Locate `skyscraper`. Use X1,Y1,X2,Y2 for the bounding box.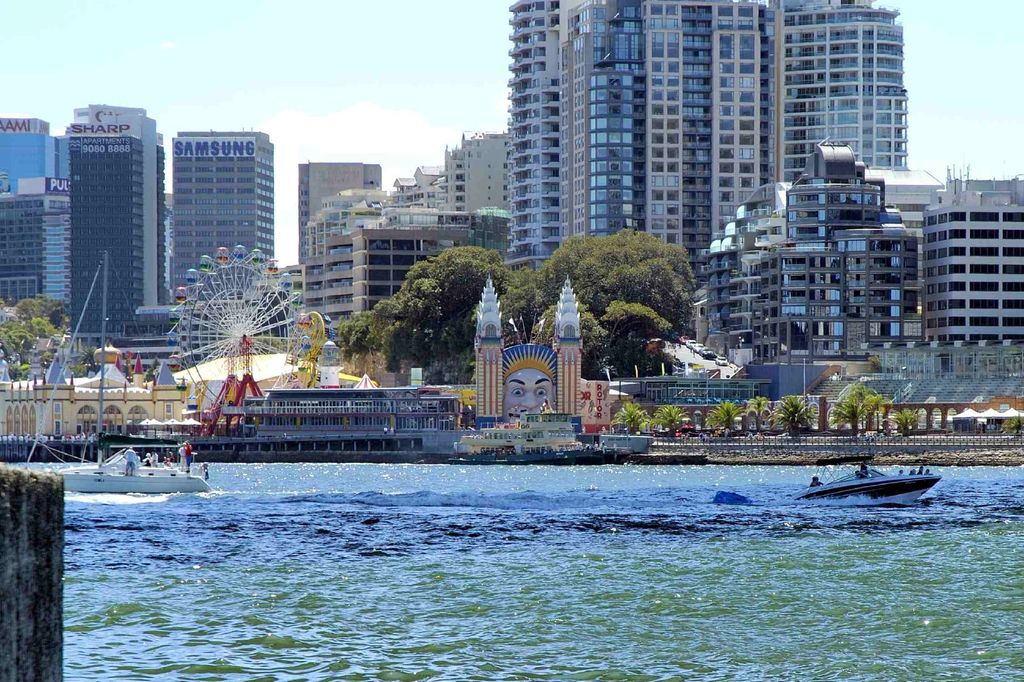
74,104,158,331.
